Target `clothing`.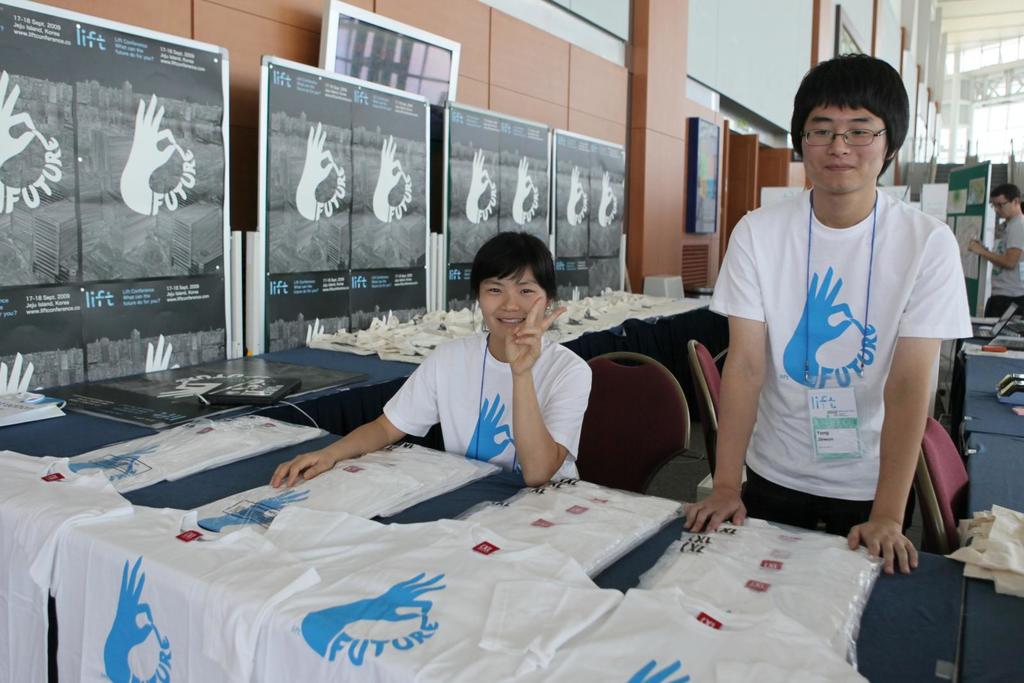
Target region: [698,506,886,586].
